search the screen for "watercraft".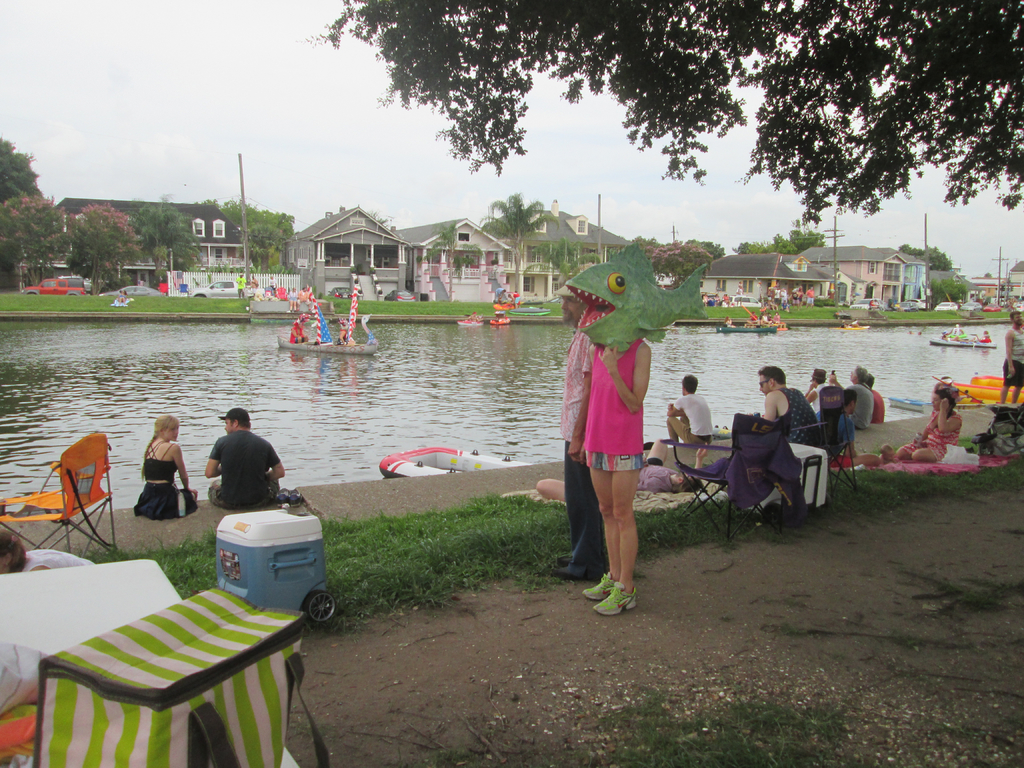
Found at bbox=(381, 445, 533, 482).
